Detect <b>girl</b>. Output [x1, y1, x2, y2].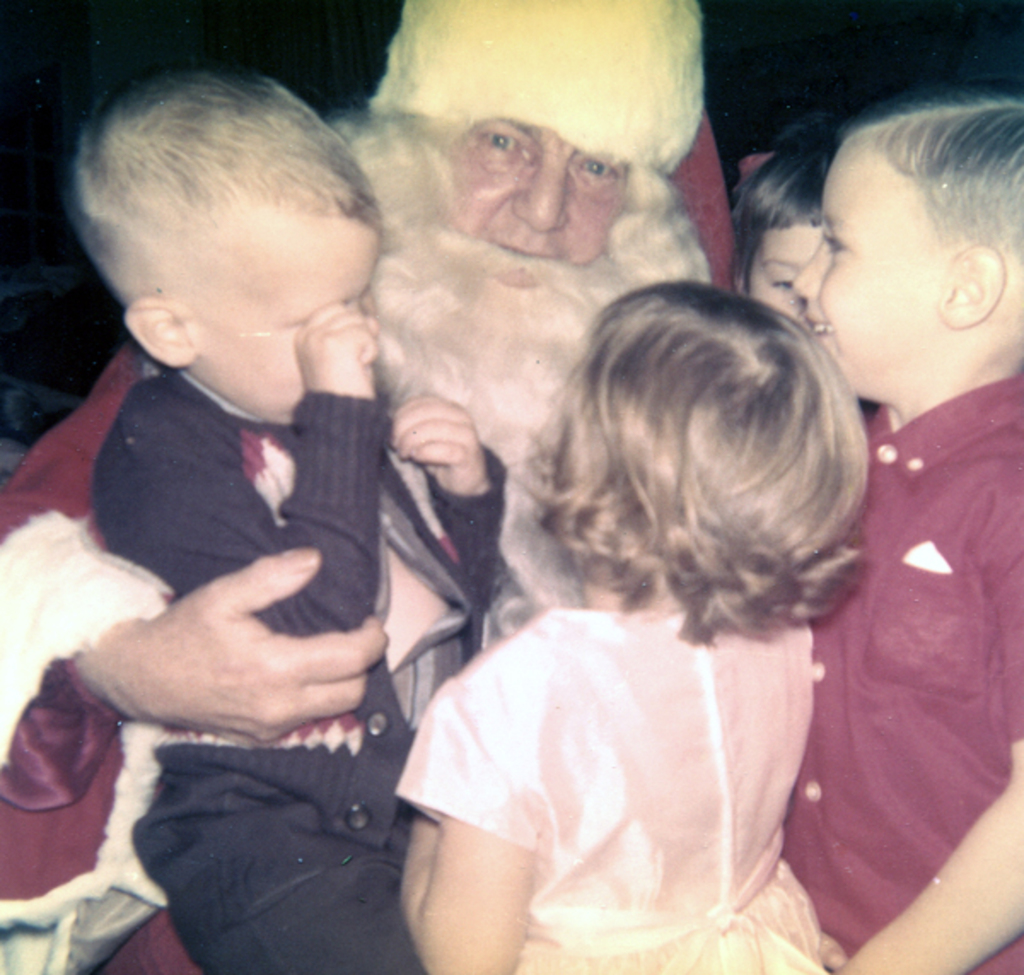
[389, 273, 874, 973].
